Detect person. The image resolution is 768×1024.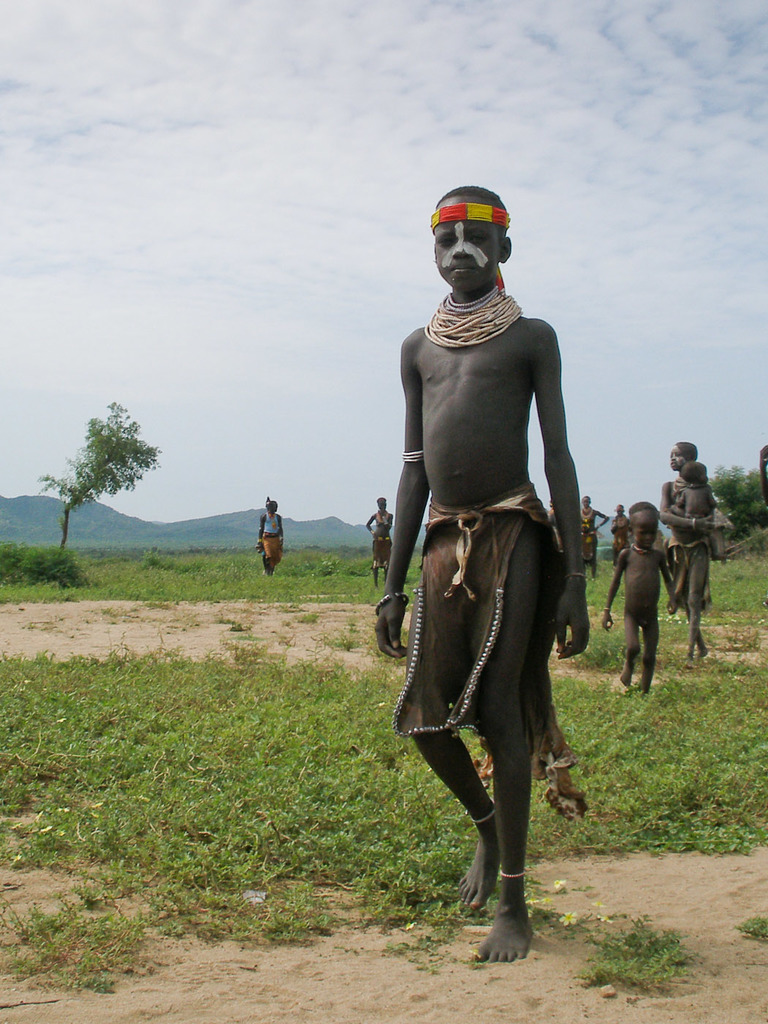
{"left": 665, "top": 459, "right": 718, "bottom": 568}.
